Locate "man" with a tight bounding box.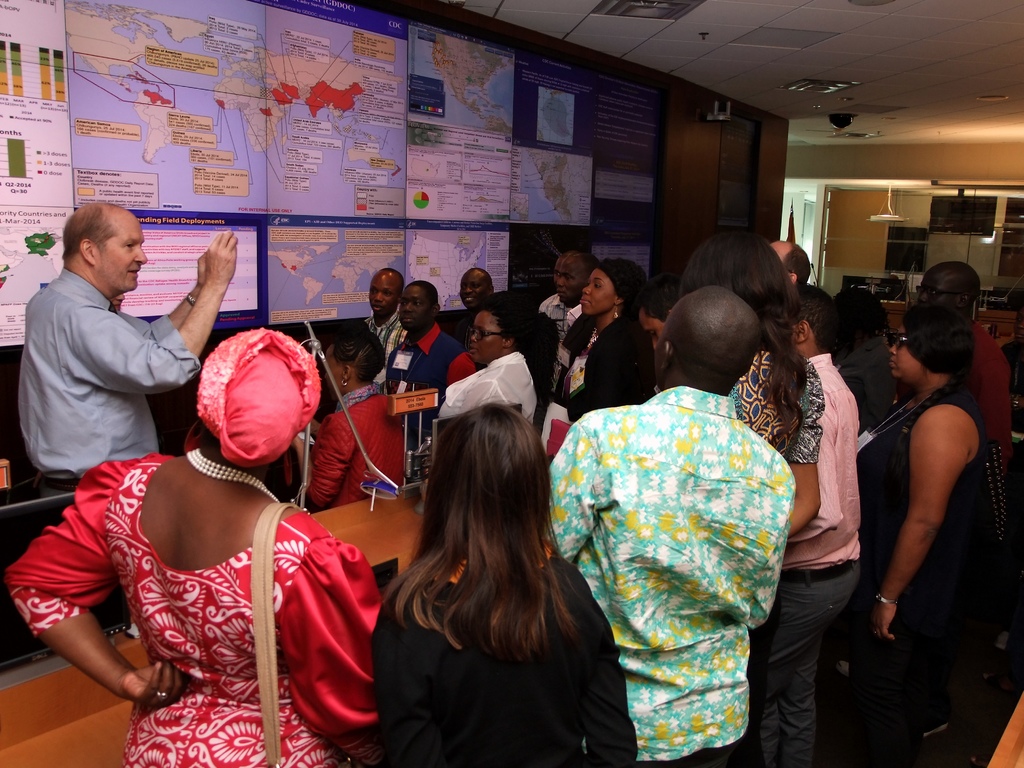
{"x1": 362, "y1": 269, "x2": 401, "y2": 371}.
